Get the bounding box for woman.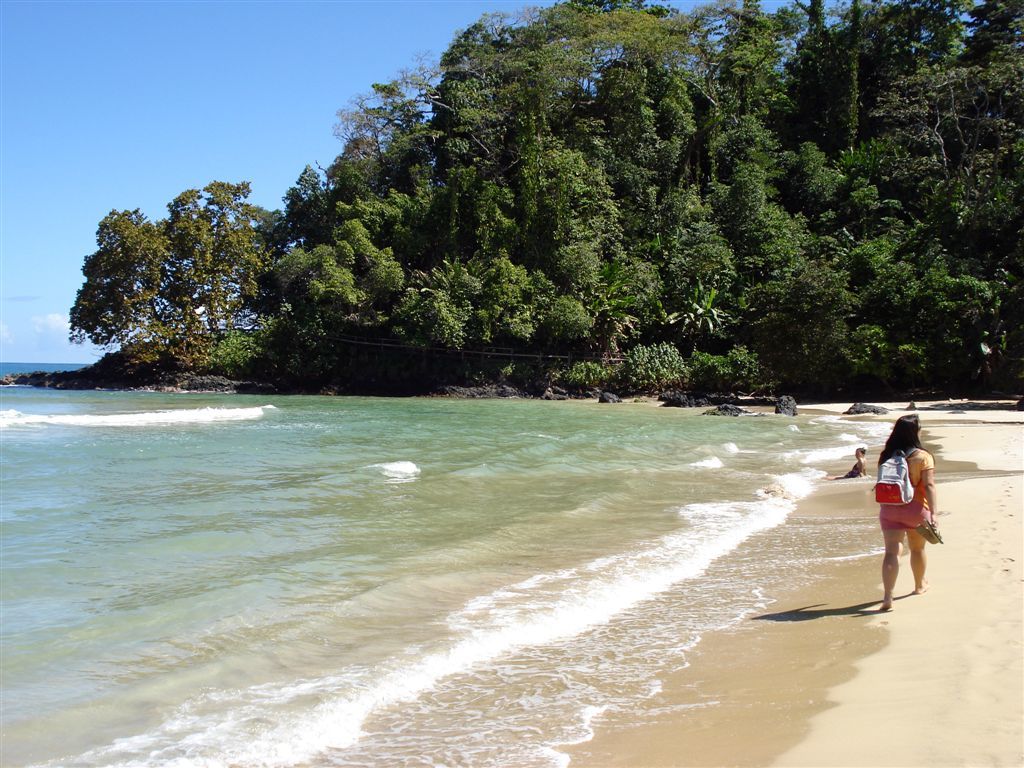
rect(878, 412, 957, 617).
